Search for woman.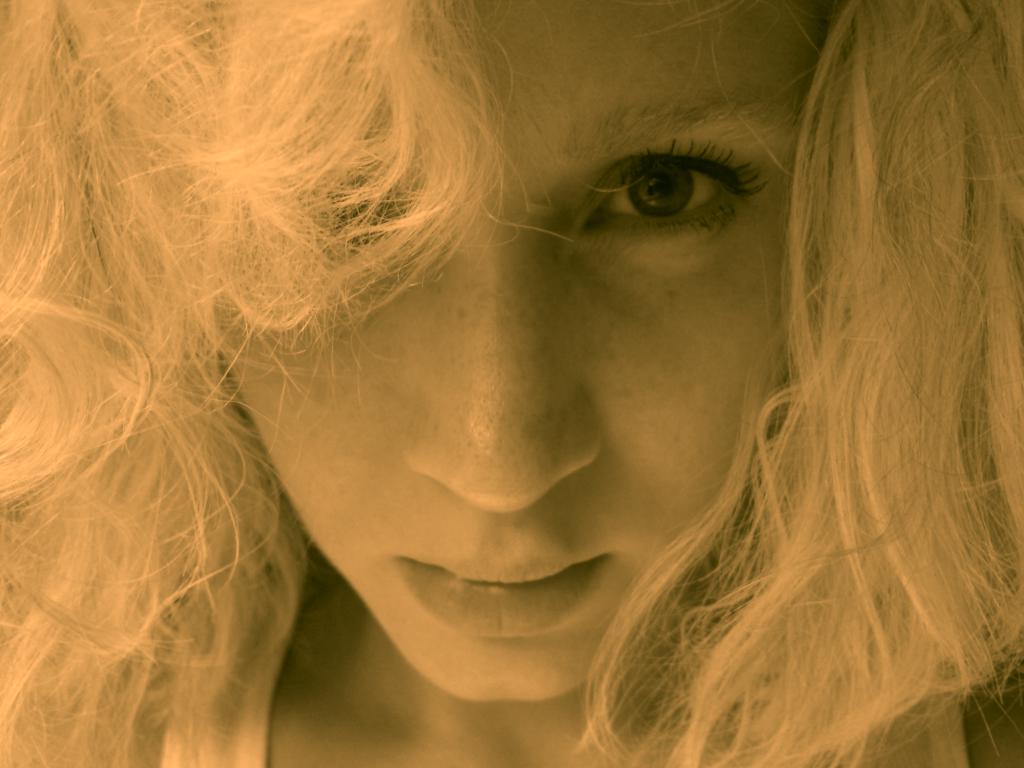
Found at 39/6/961/767.
